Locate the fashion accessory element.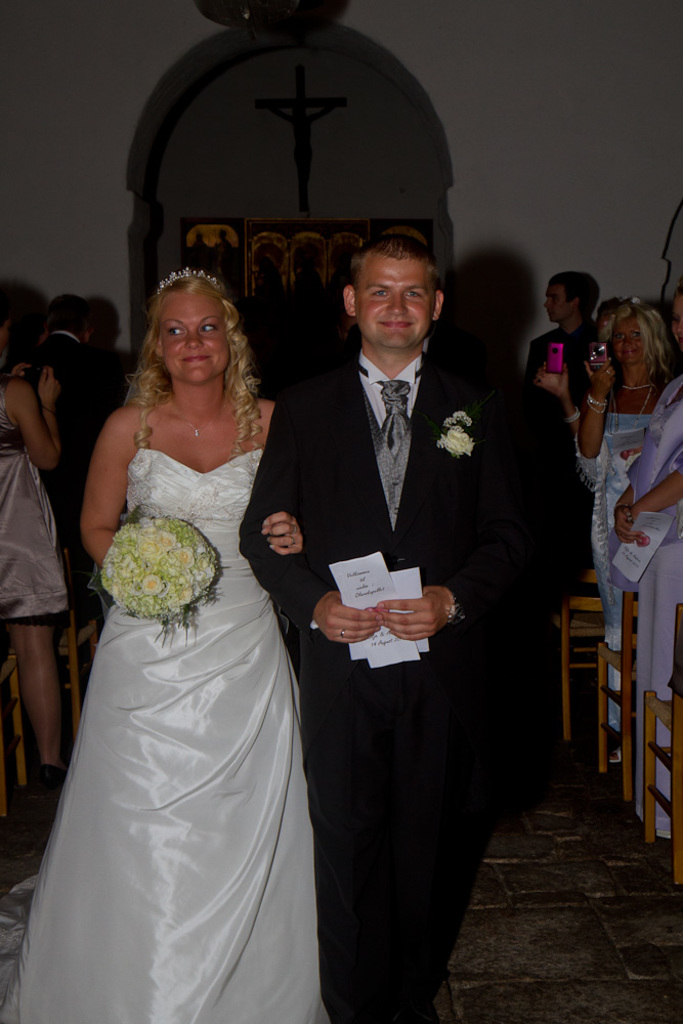
Element bbox: box=[354, 369, 424, 536].
